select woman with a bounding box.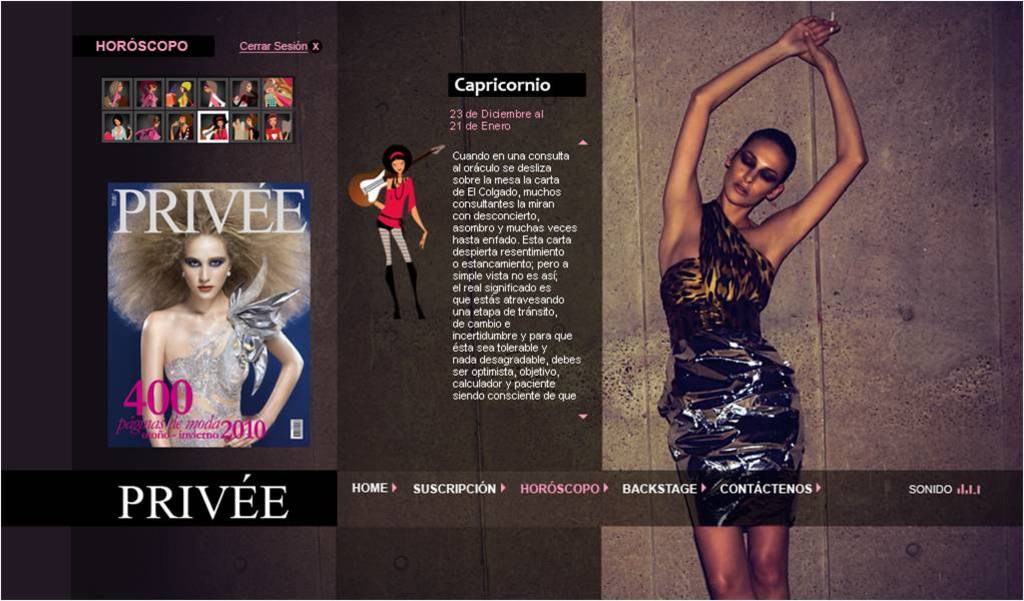
box=[100, 112, 131, 144].
